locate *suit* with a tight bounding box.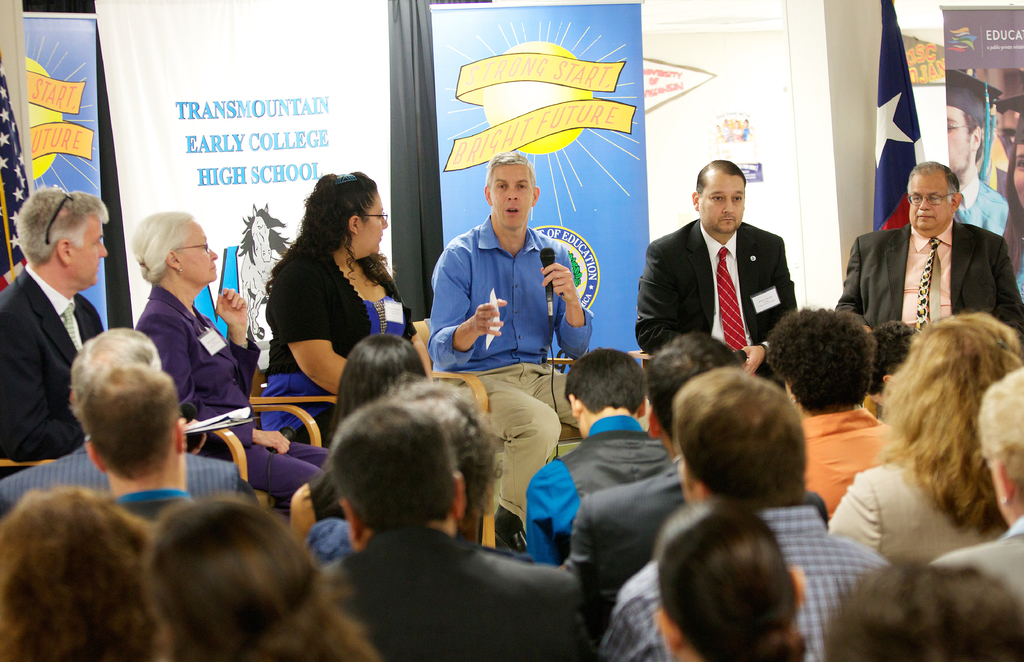
0/261/104/477.
